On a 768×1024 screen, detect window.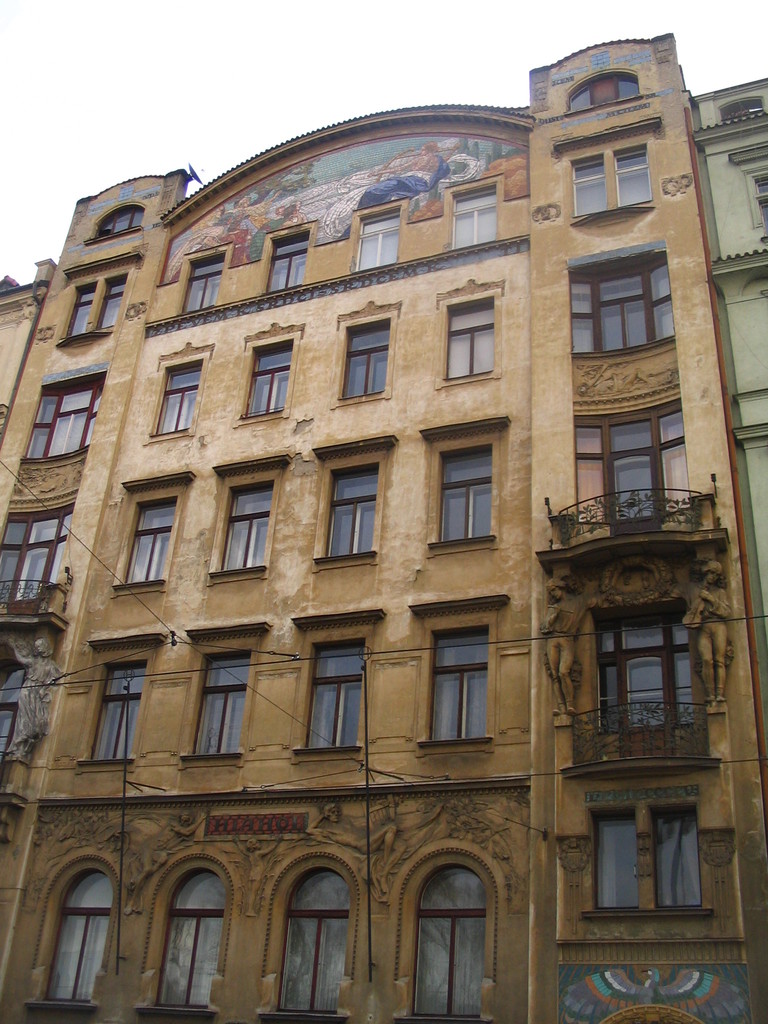
[x1=303, y1=429, x2=387, y2=570].
